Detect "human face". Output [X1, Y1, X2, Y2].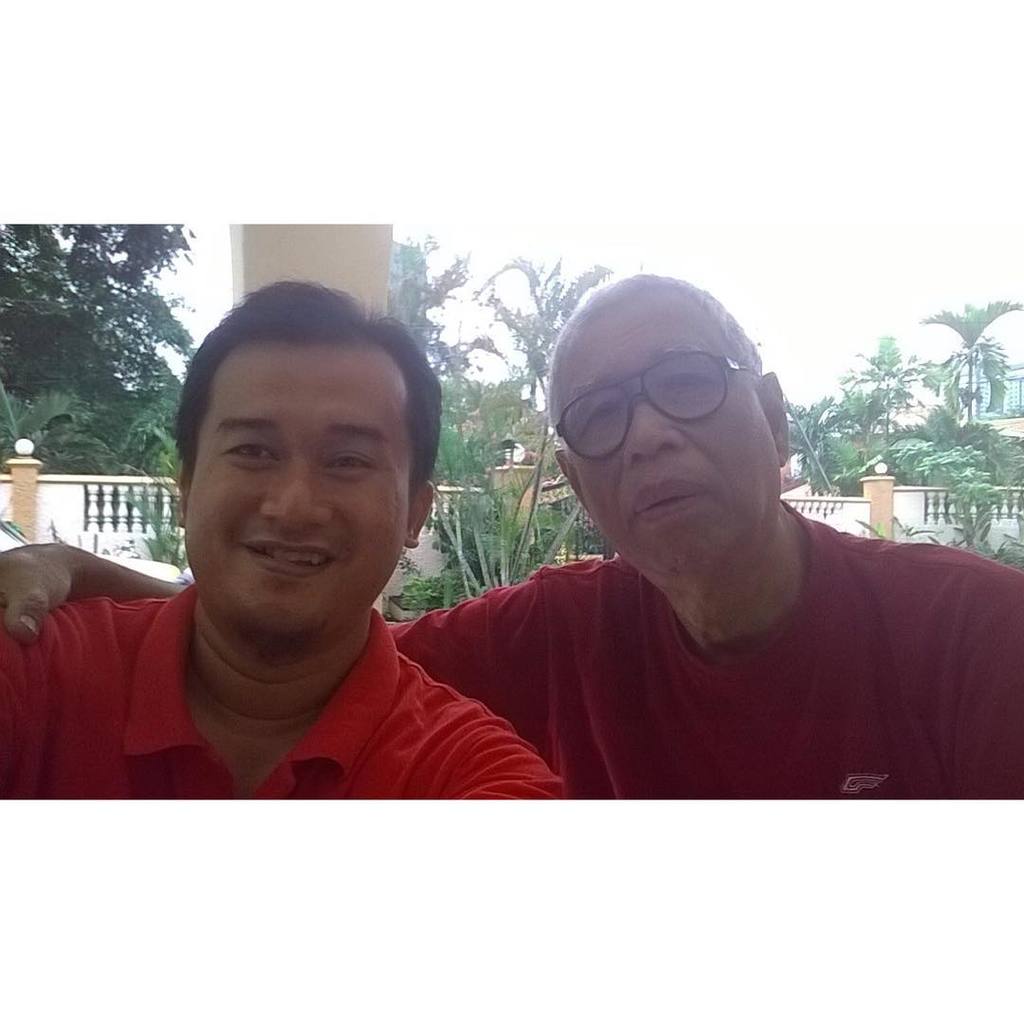
[564, 283, 784, 582].
